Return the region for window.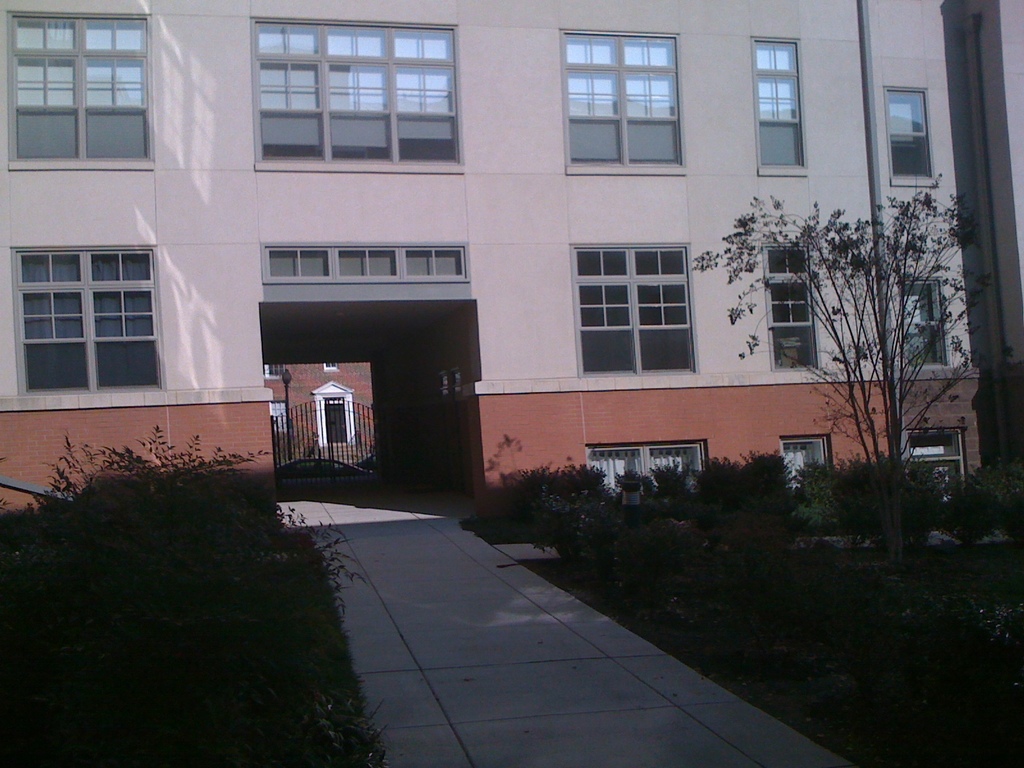
crop(252, 249, 472, 281).
